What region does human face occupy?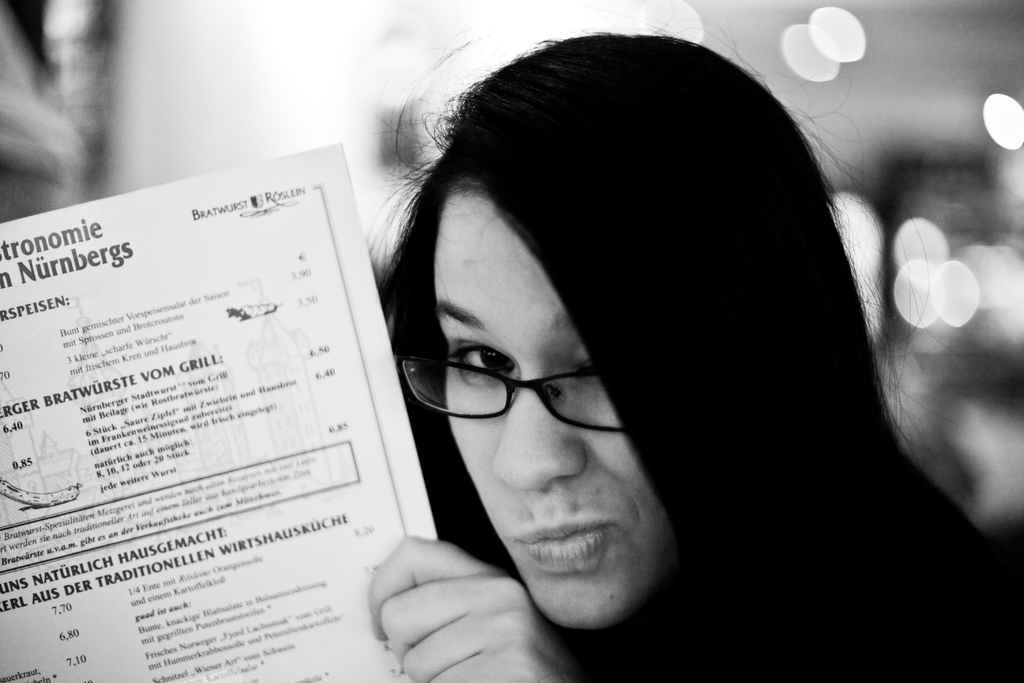
434/185/678/634.
